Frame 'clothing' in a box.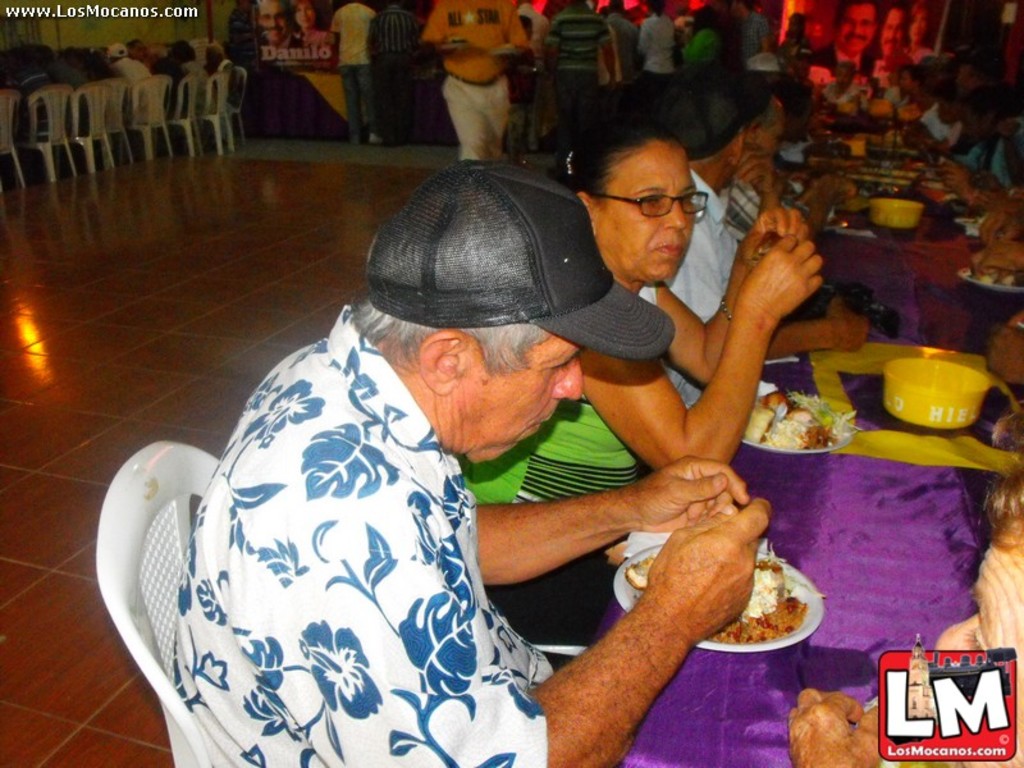
[left=607, top=1, right=627, bottom=74].
